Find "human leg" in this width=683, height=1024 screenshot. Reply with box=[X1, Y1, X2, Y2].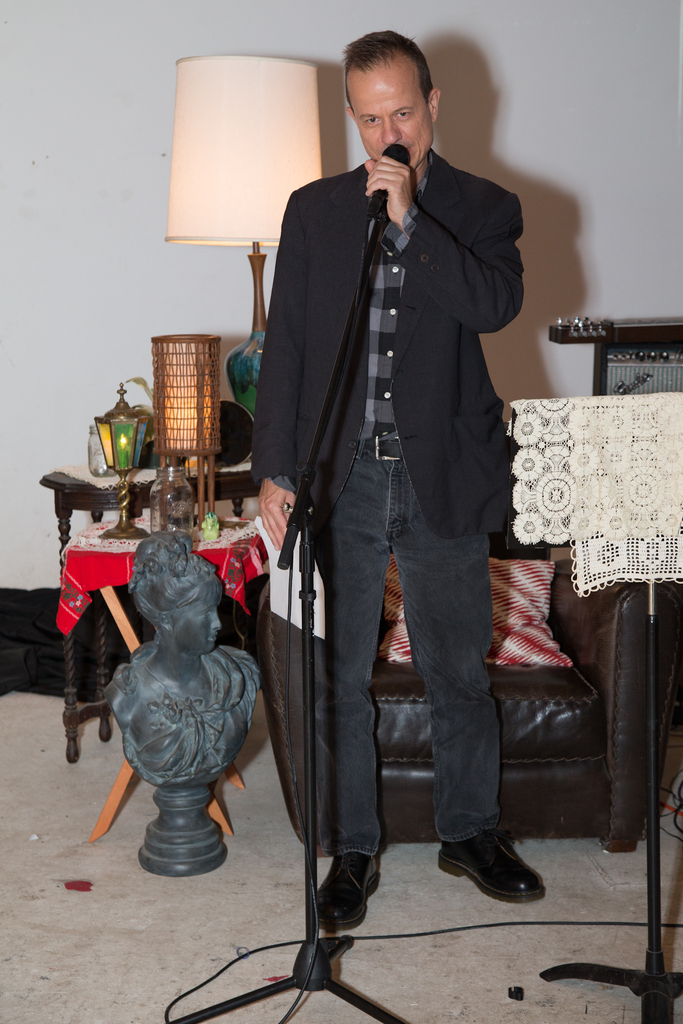
box=[384, 426, 544, 908].
